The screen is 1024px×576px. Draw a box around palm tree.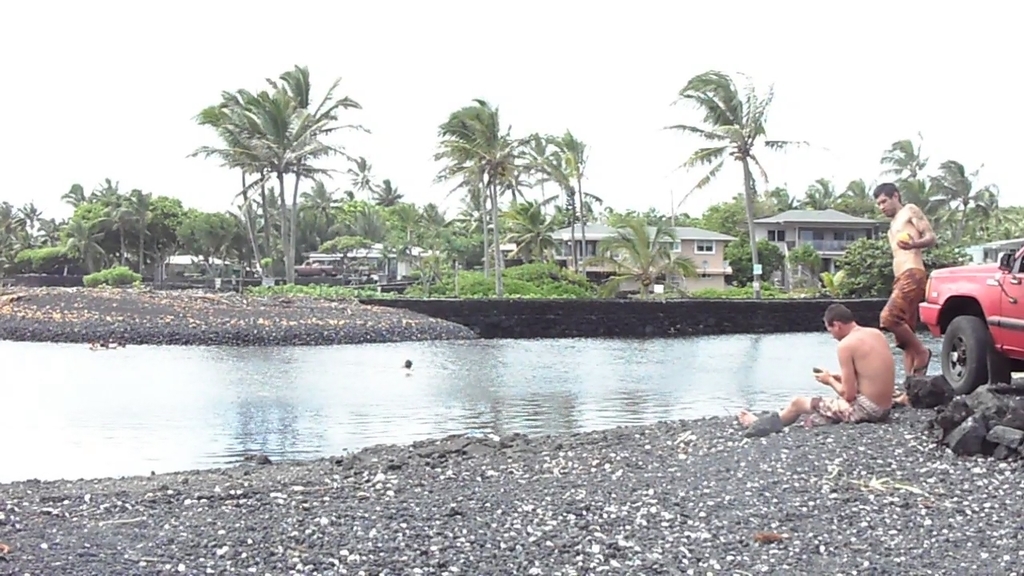
locate(496, 134, 591, 247).
